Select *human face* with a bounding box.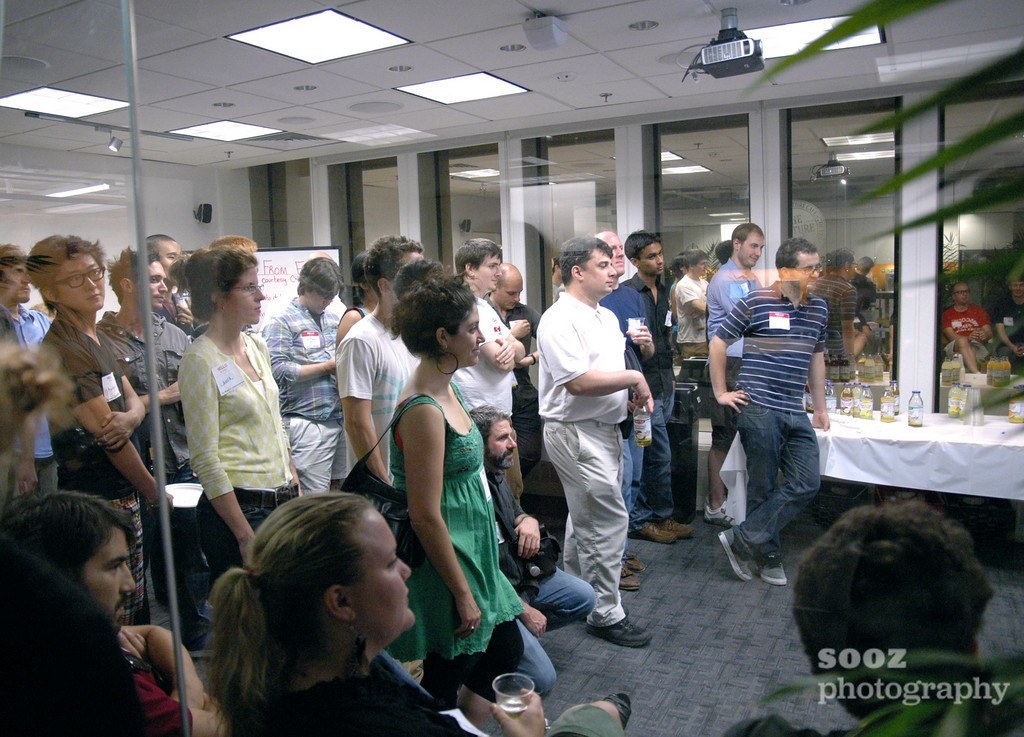
[left=223, top=271, right=265, bottom=326].
